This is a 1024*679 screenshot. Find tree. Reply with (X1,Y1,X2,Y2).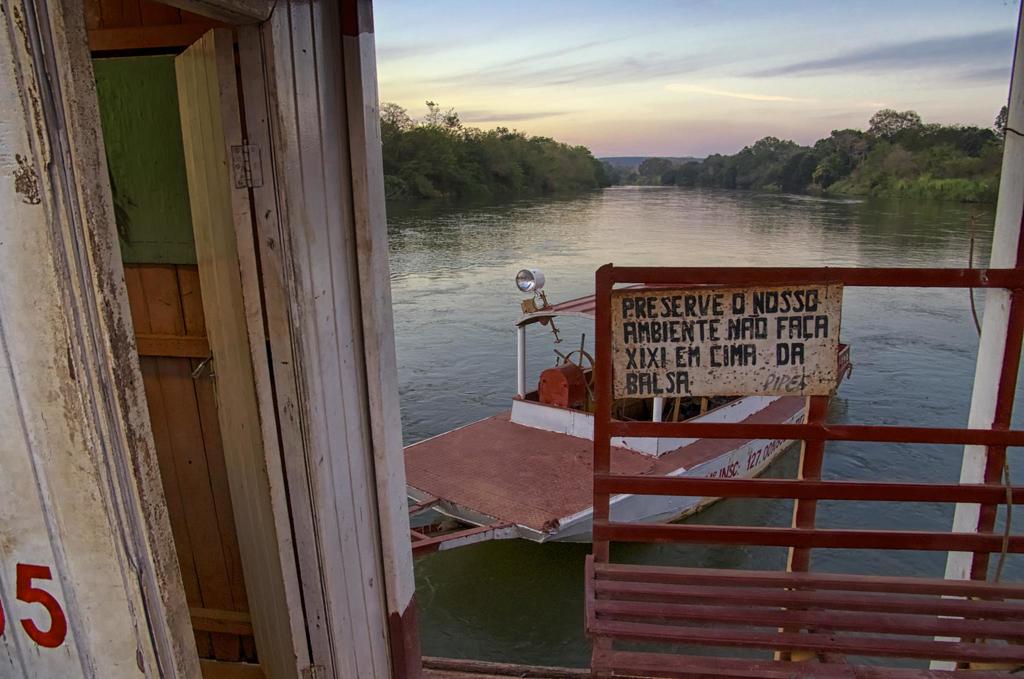
(906,109,920,127).
